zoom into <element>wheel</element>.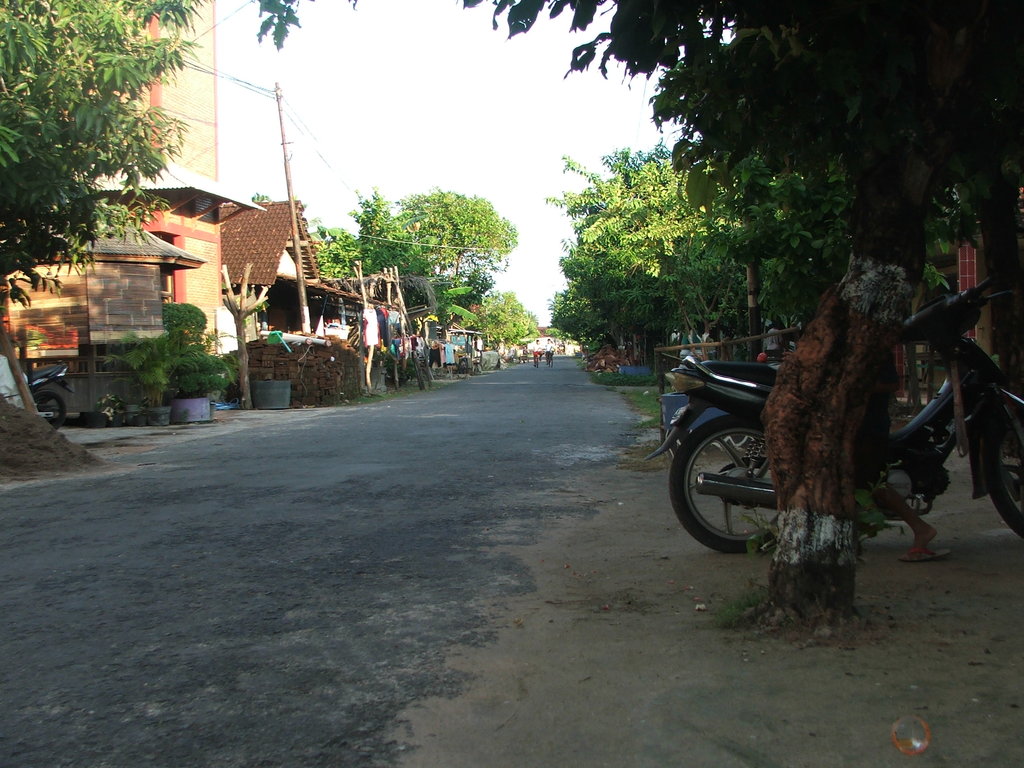
Zoom target: (35,397,68,430).
